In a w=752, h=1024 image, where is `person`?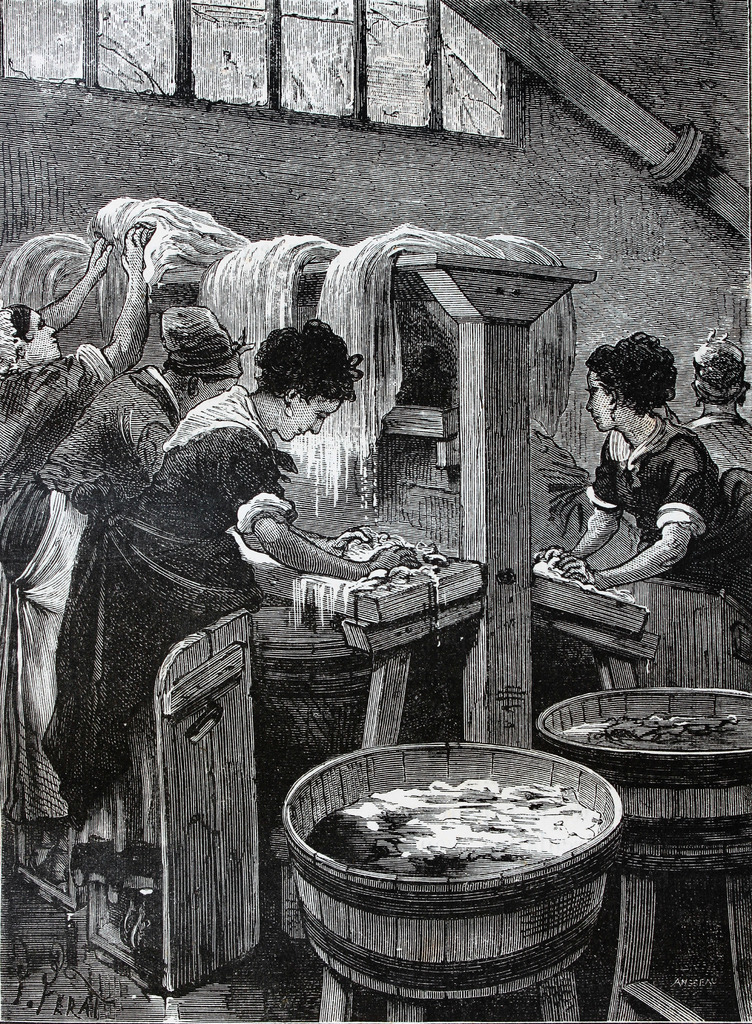
select_region(689, 339, 751, 503).
